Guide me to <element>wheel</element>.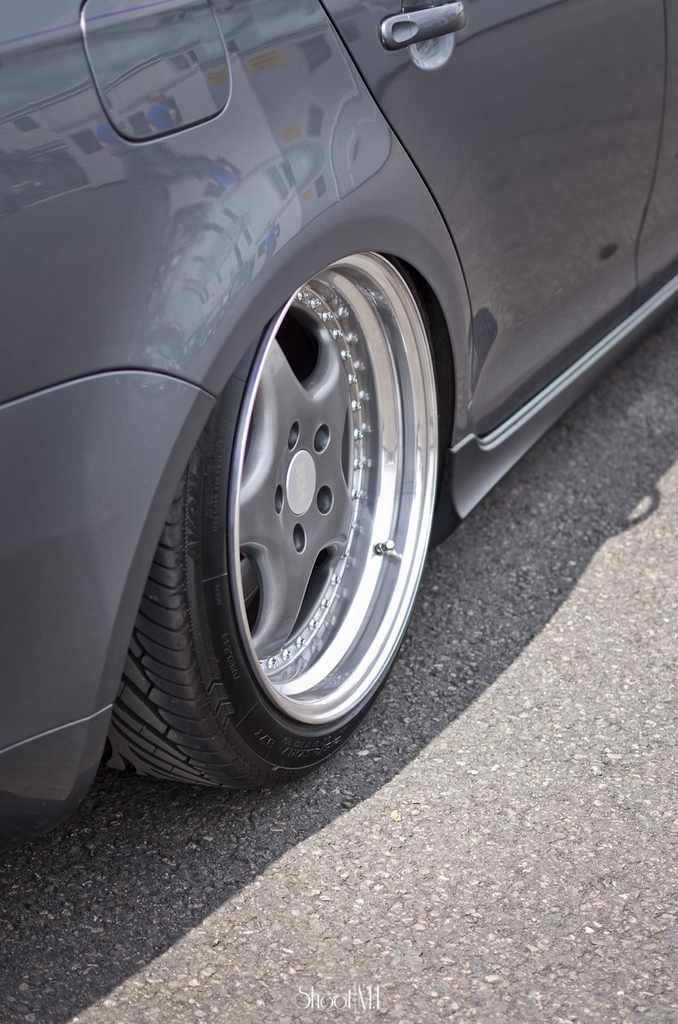
Guidance: x1=96 y1=236 x2=440 y2=801.
